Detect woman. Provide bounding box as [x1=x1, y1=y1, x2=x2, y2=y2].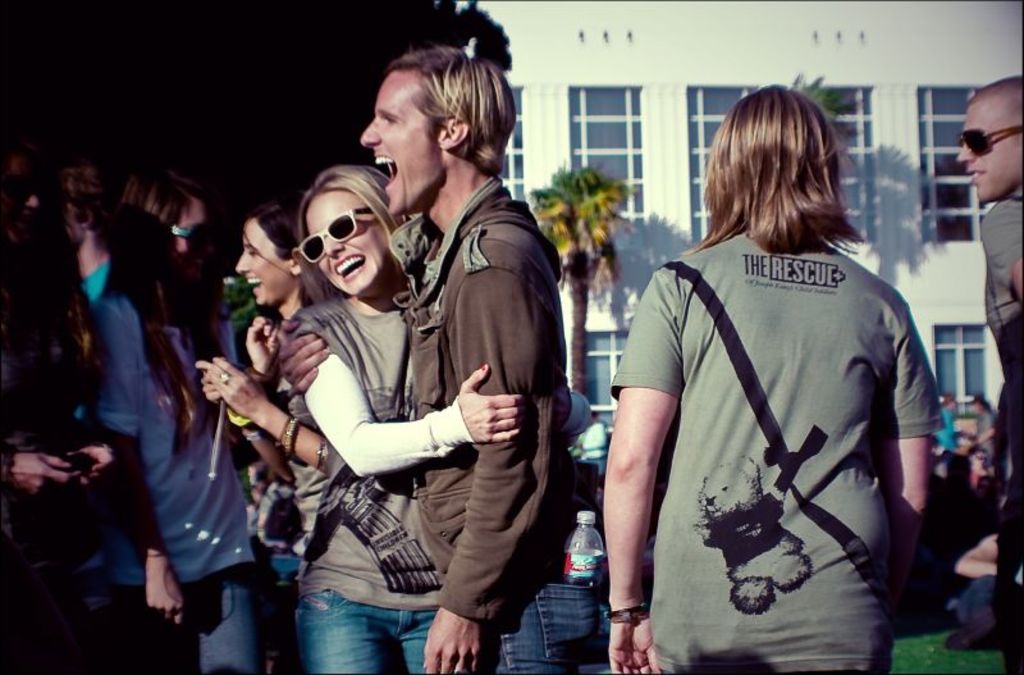
[x1=603, y1=76, x2=932, y2=670].
